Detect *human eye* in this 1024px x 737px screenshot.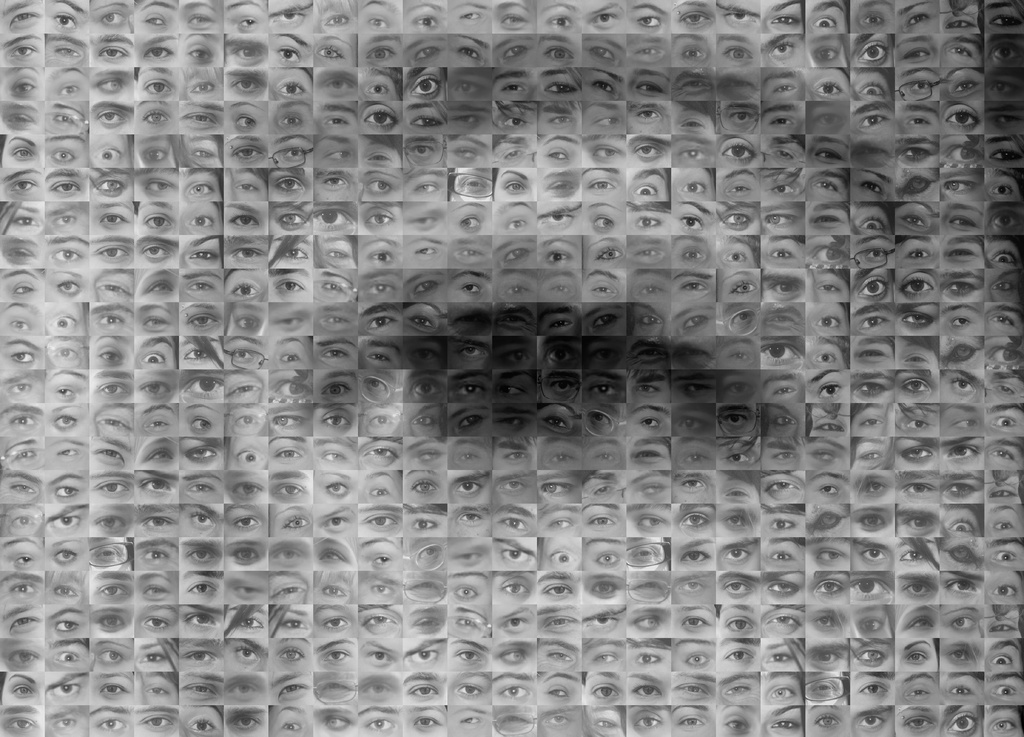
Detection: 190/147/215/161.
